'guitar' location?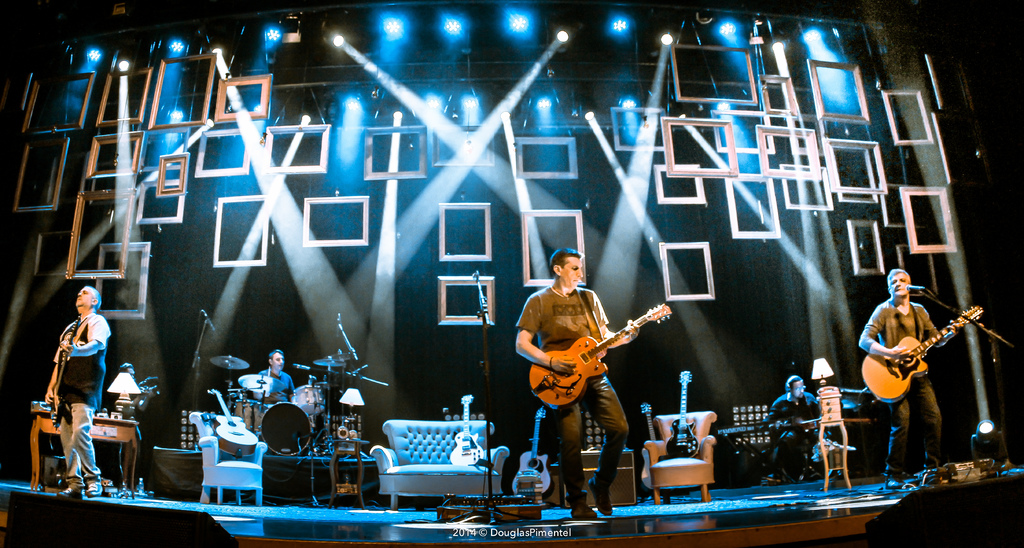
box(845, 289, 991, 424)
